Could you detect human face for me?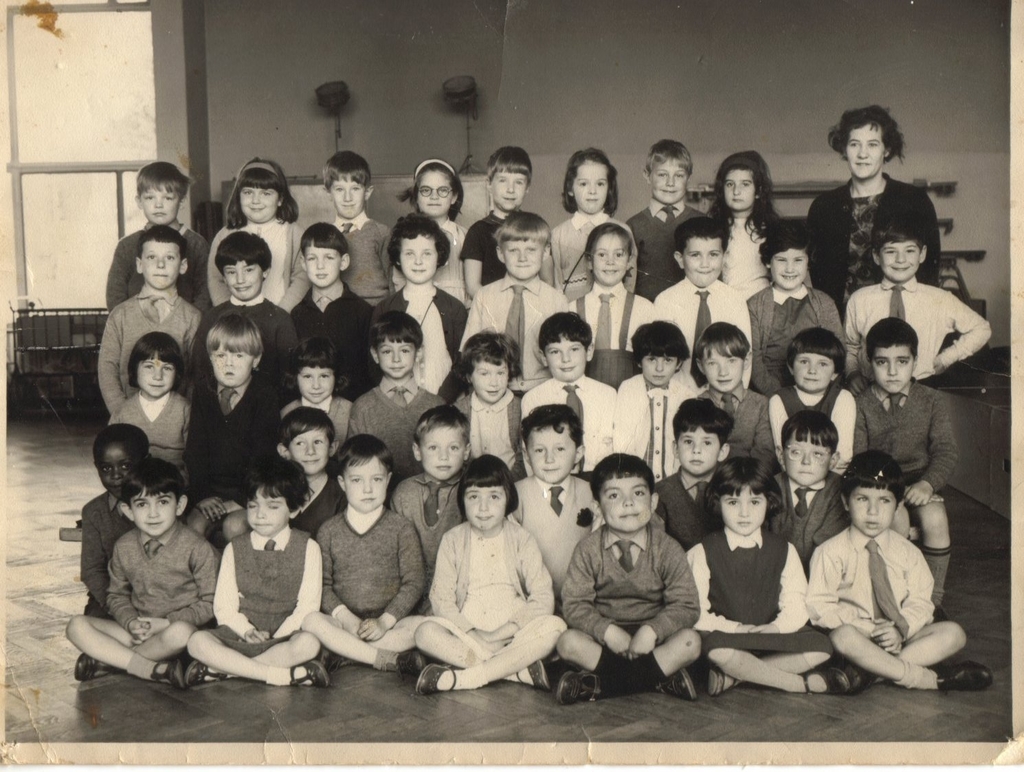
Detection result: box(792, 353, 834, 392).
